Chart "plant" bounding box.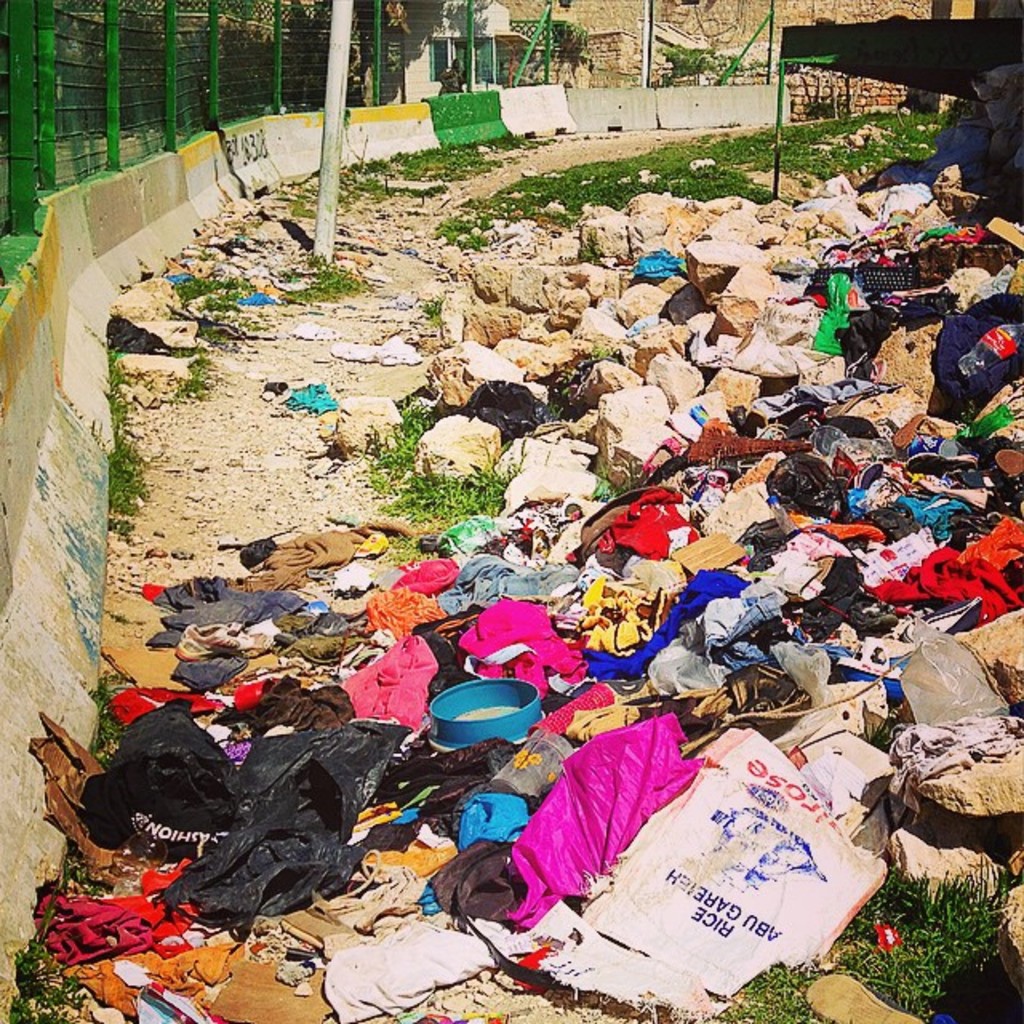
Charted: 182,349,224,405.
